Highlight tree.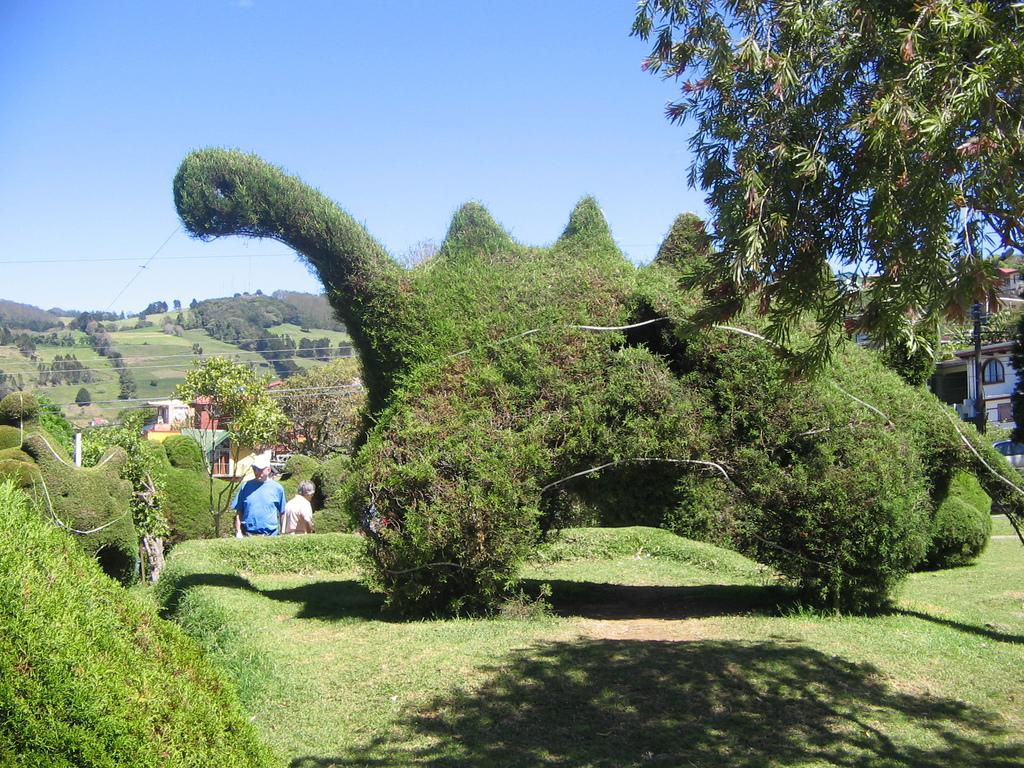
Highlighted region: l=641, t=16, r=1000, b=436.
